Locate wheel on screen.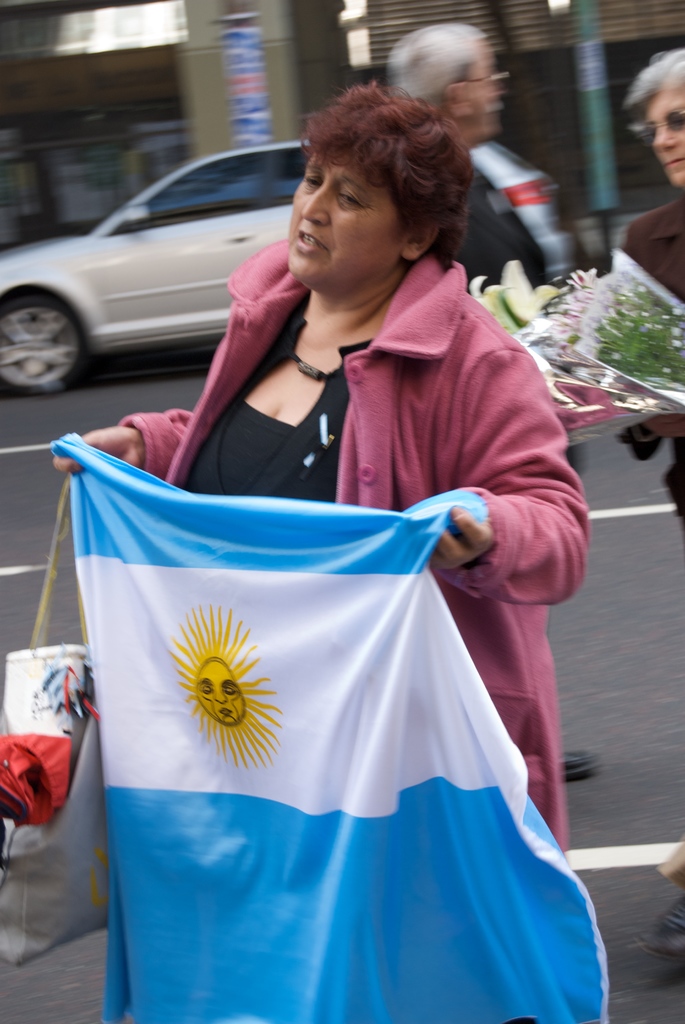
On screen at x1=9 y1=264 x2=104 y2=393.
